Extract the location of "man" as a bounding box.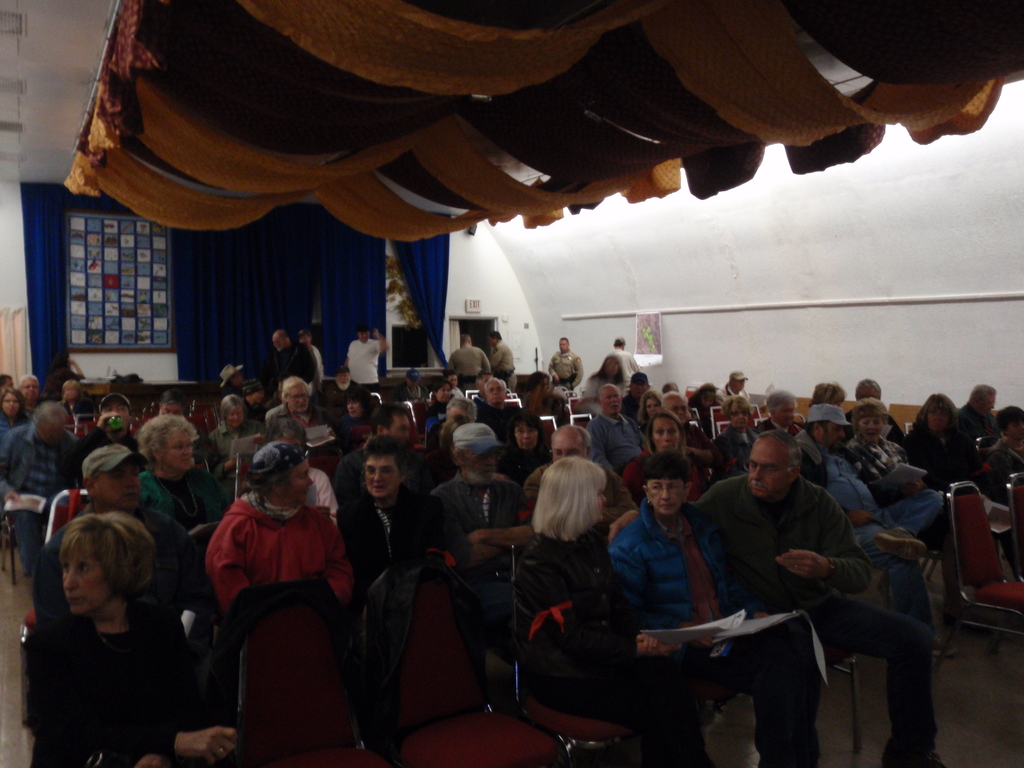
[x1=447, y1=400, x2=476, y2=415].
